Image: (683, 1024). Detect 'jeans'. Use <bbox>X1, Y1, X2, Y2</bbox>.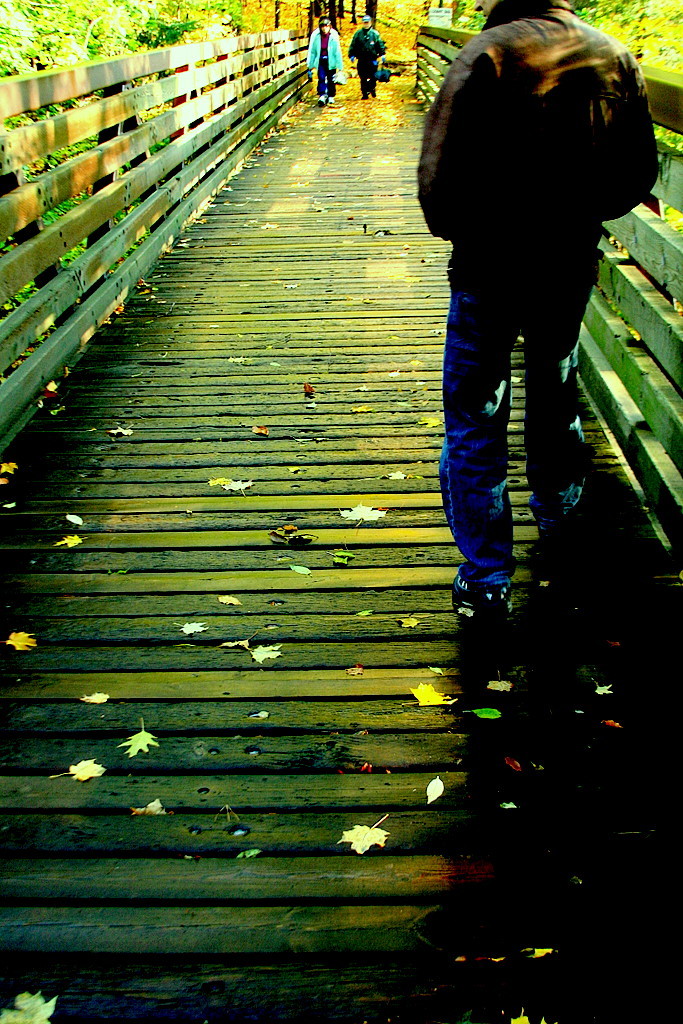
<bbox>314, 59, 332, 97</bbox>.
